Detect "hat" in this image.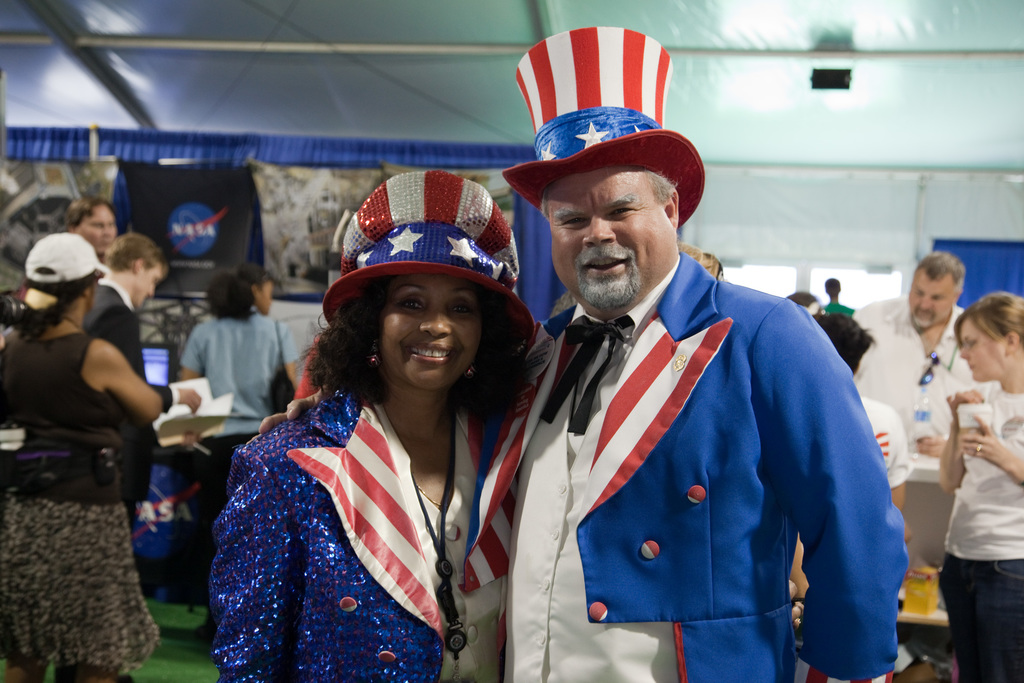
Detection: <region>321, 164, 543, 385</region>.
